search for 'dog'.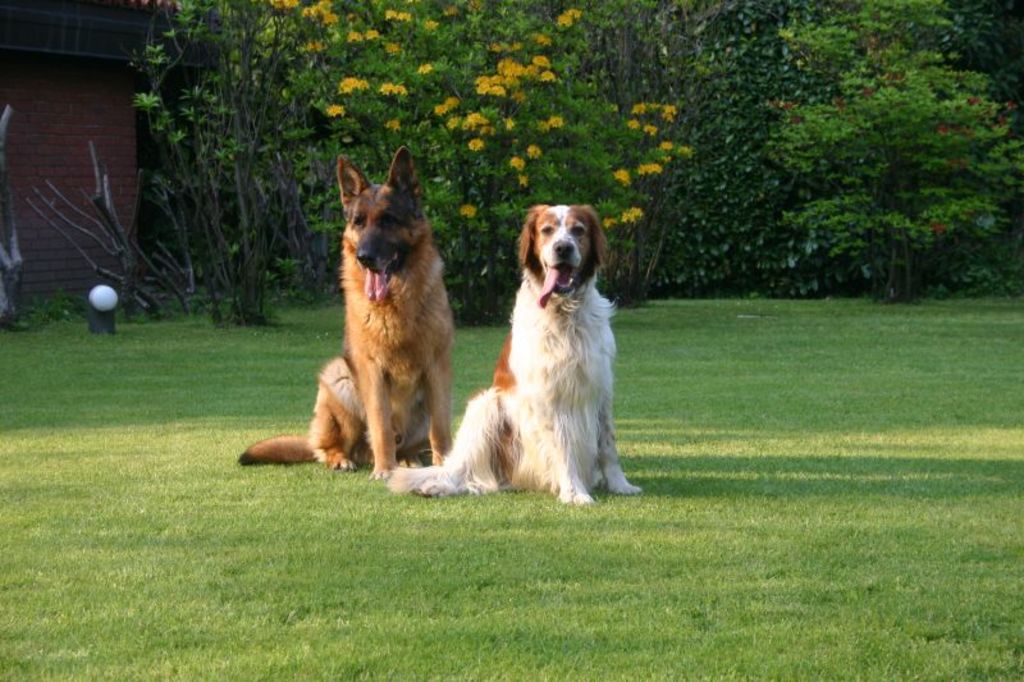
Found at [384, 203, 643, 508].
